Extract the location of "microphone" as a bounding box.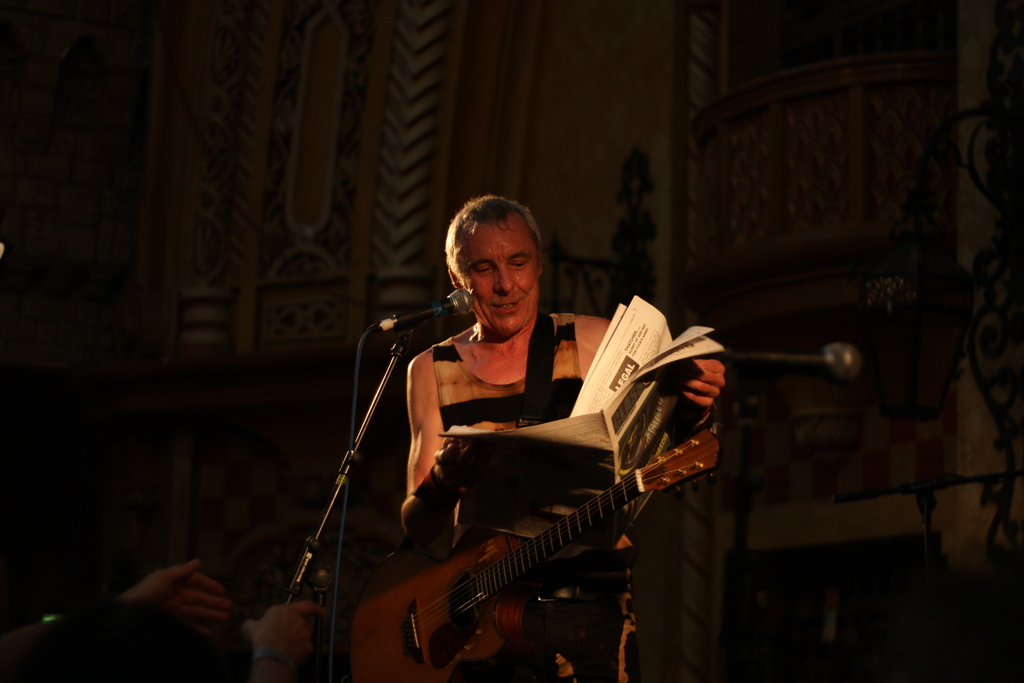
700:338:863:382.
